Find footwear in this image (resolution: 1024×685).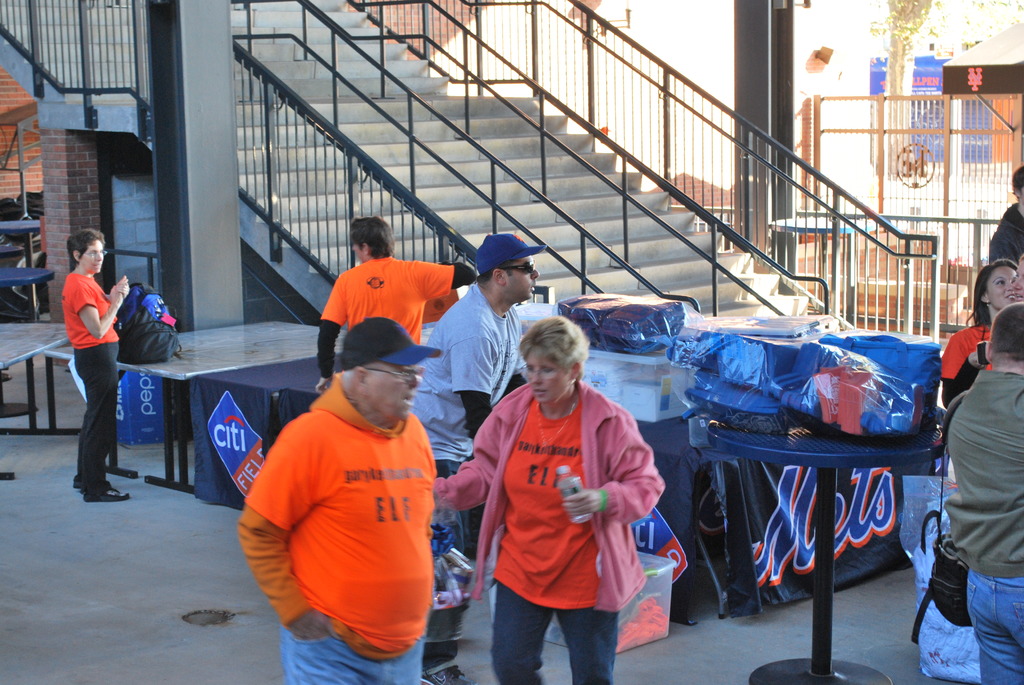
box=[424, 665, 474, 684].
